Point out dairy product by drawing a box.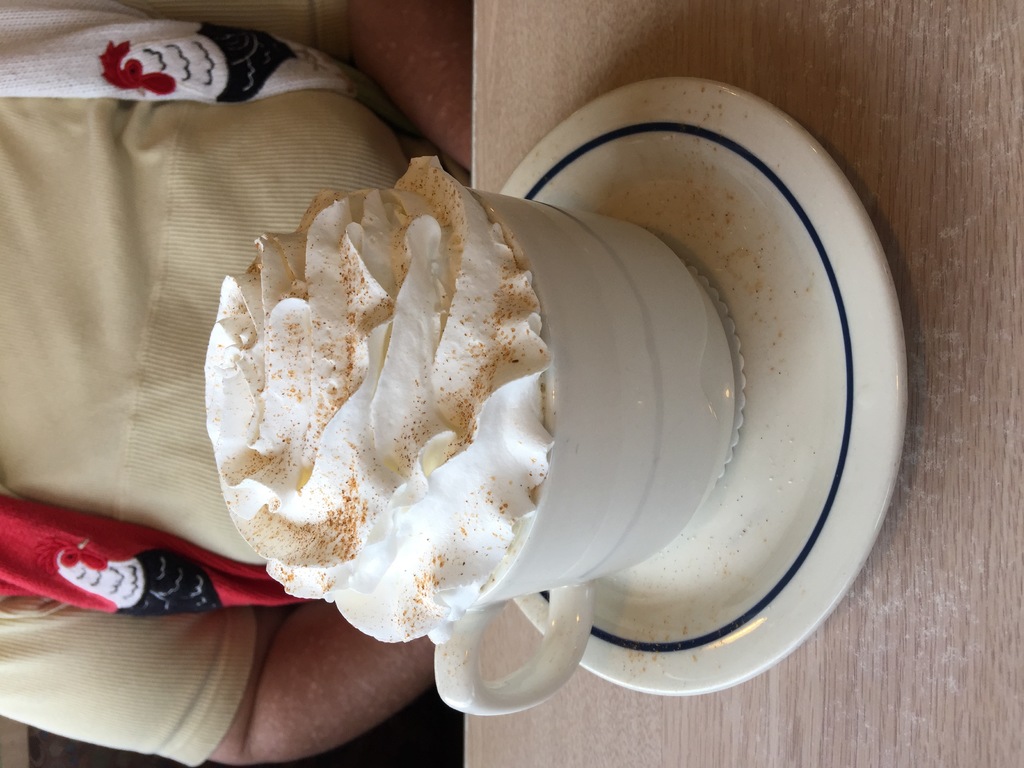
Rect(184, 193, 676, 675).
